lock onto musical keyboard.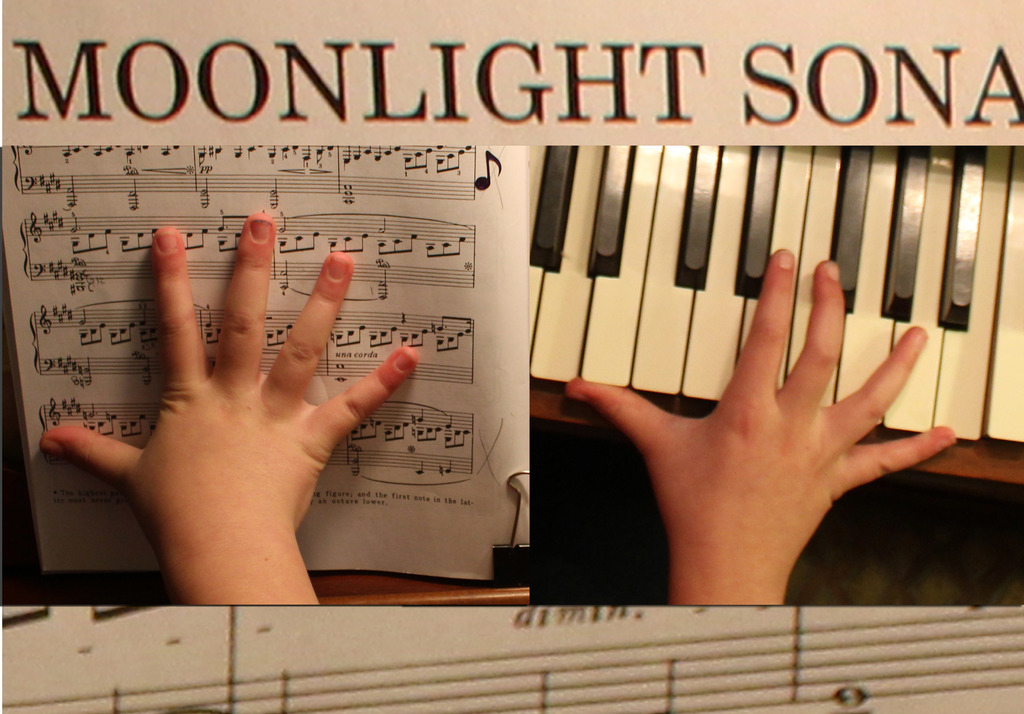
Locked: (492,76,1013,461).
